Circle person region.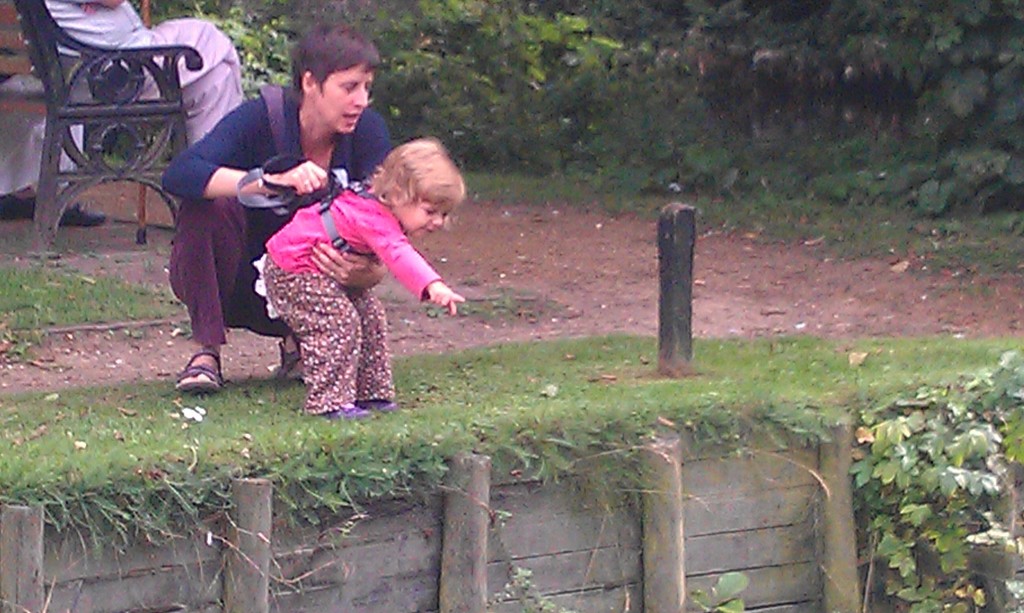
Region: x1=161, y1=21, x2=394, y2=395.
